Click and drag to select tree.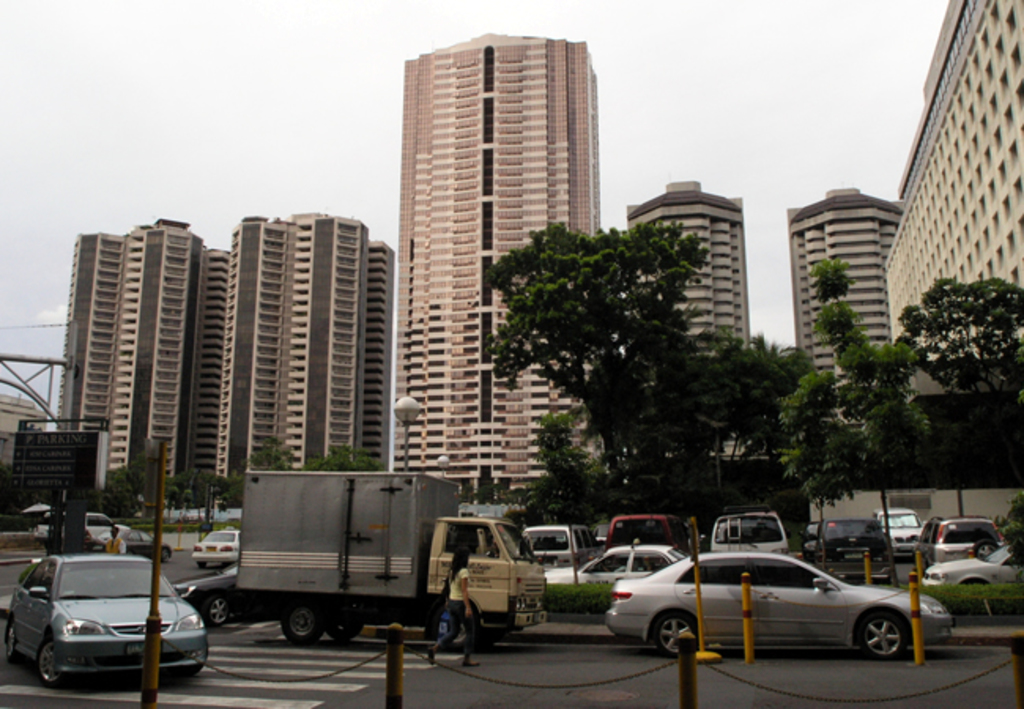
Selection: box=[243, 430, 296, 470].
